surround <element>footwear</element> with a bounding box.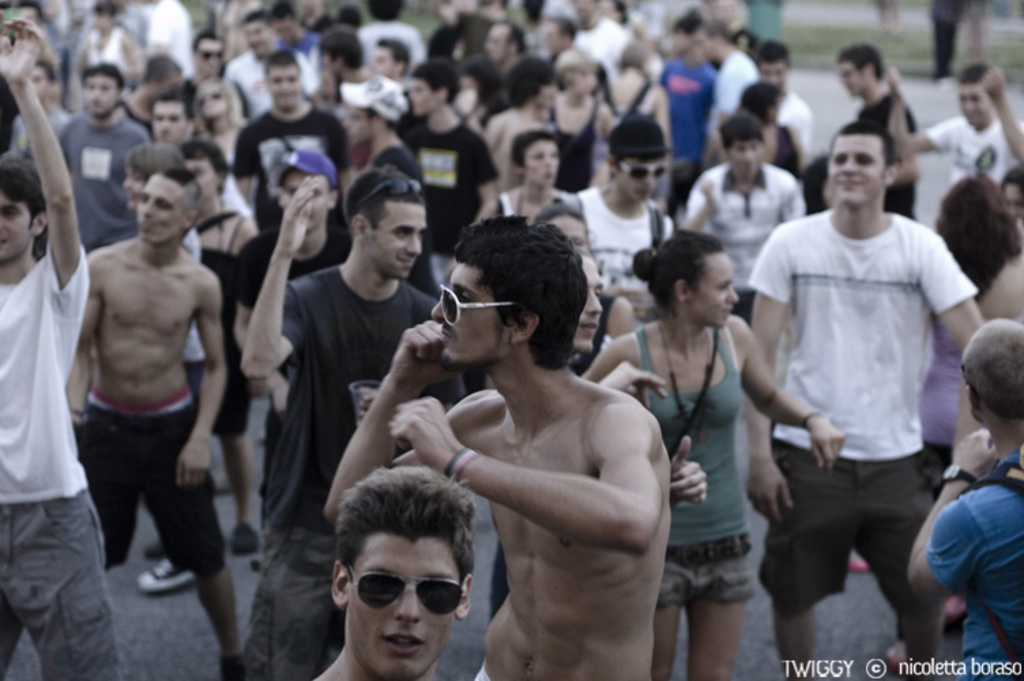
x1=135 y1=556 x2=195 y2=592.
